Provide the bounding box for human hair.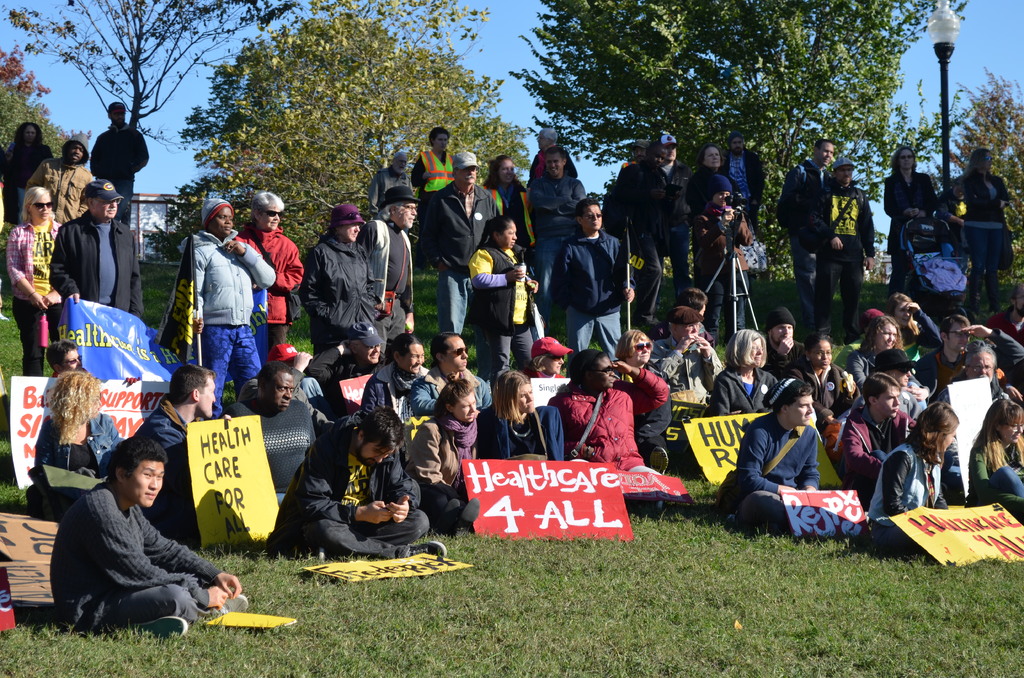
(168,365,219,403).
